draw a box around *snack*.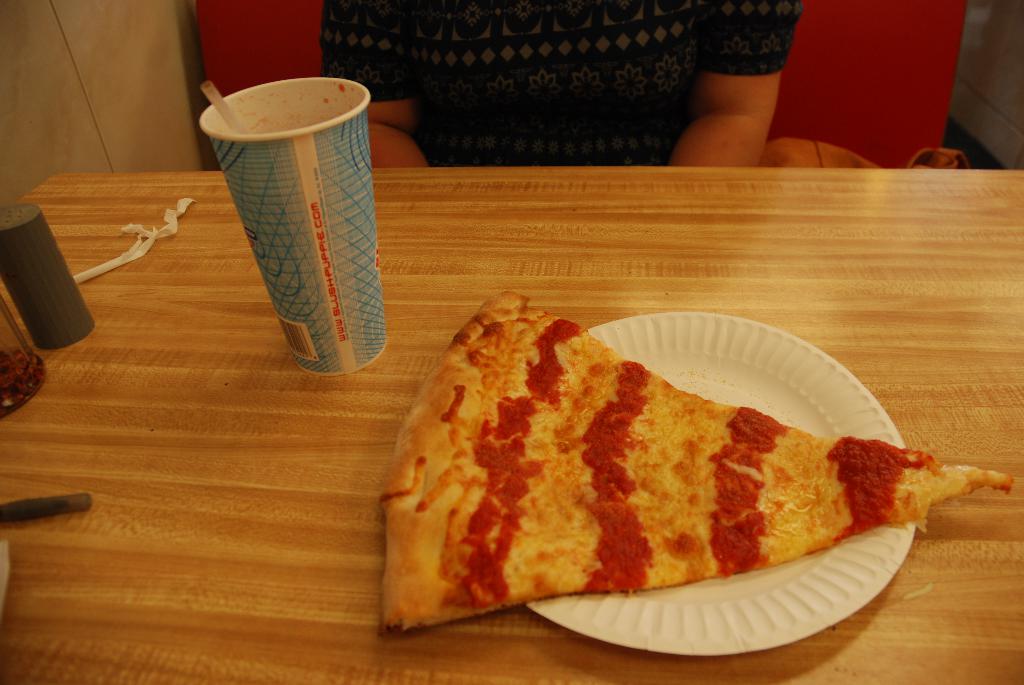
(left=380, top=291, right=1023, bottom=641).
